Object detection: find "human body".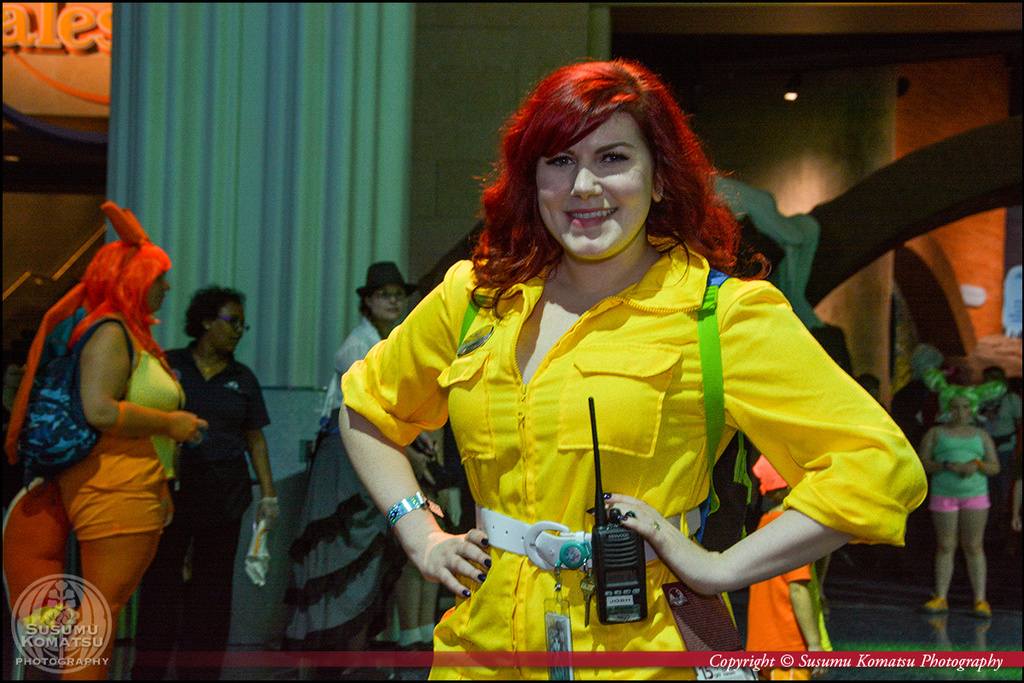
(26,213,198,665).
